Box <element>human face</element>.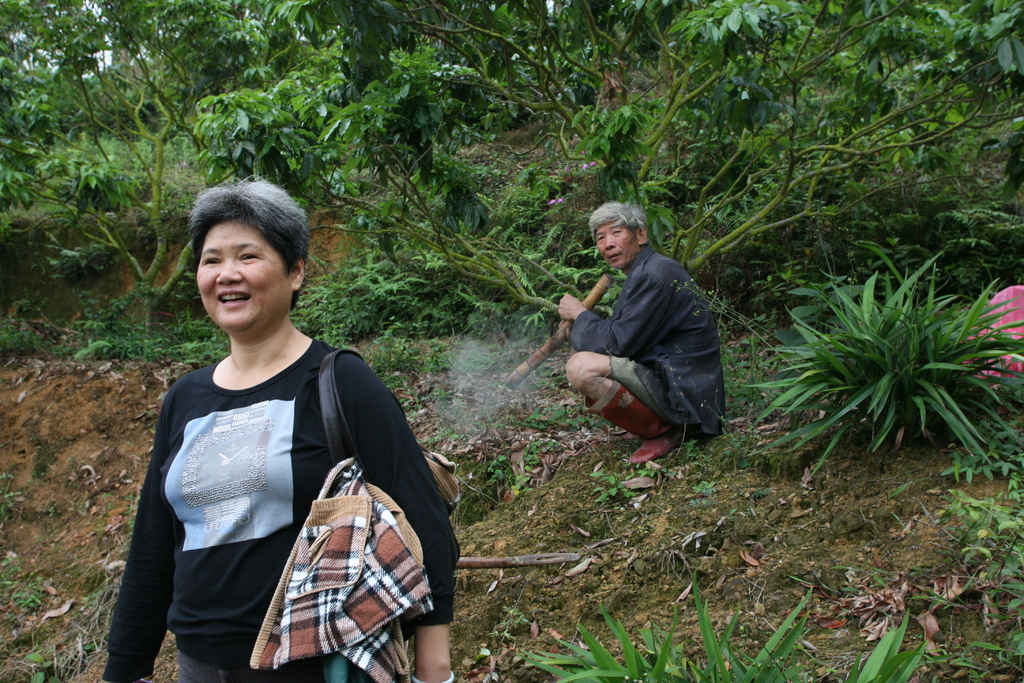
<bbox>595, 222, 641, 268</bbox>.
